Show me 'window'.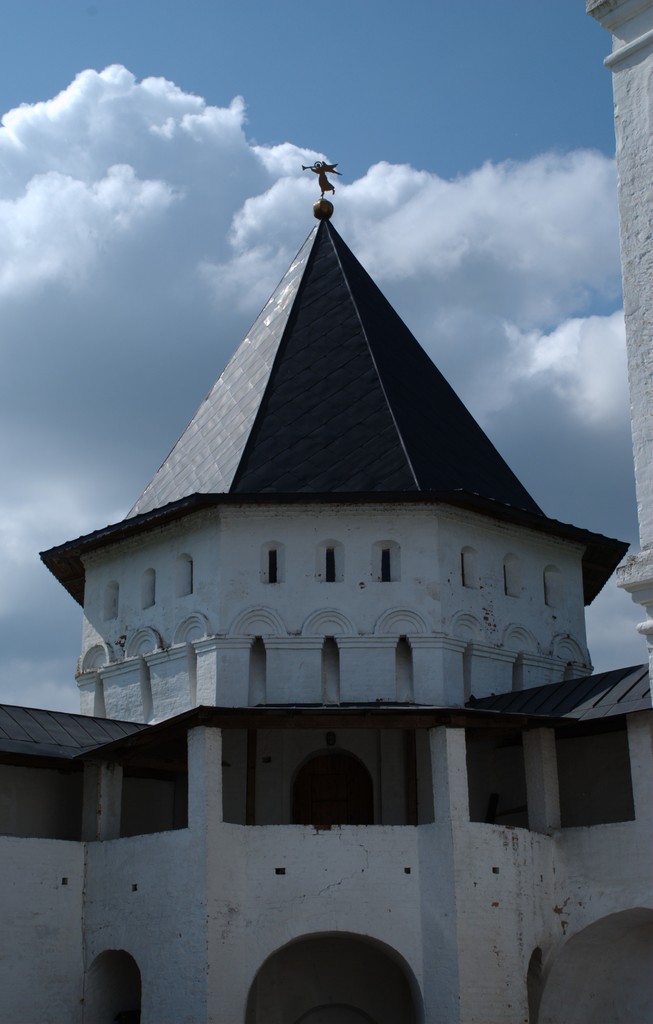
'window' is here: (326,550,338,588).
